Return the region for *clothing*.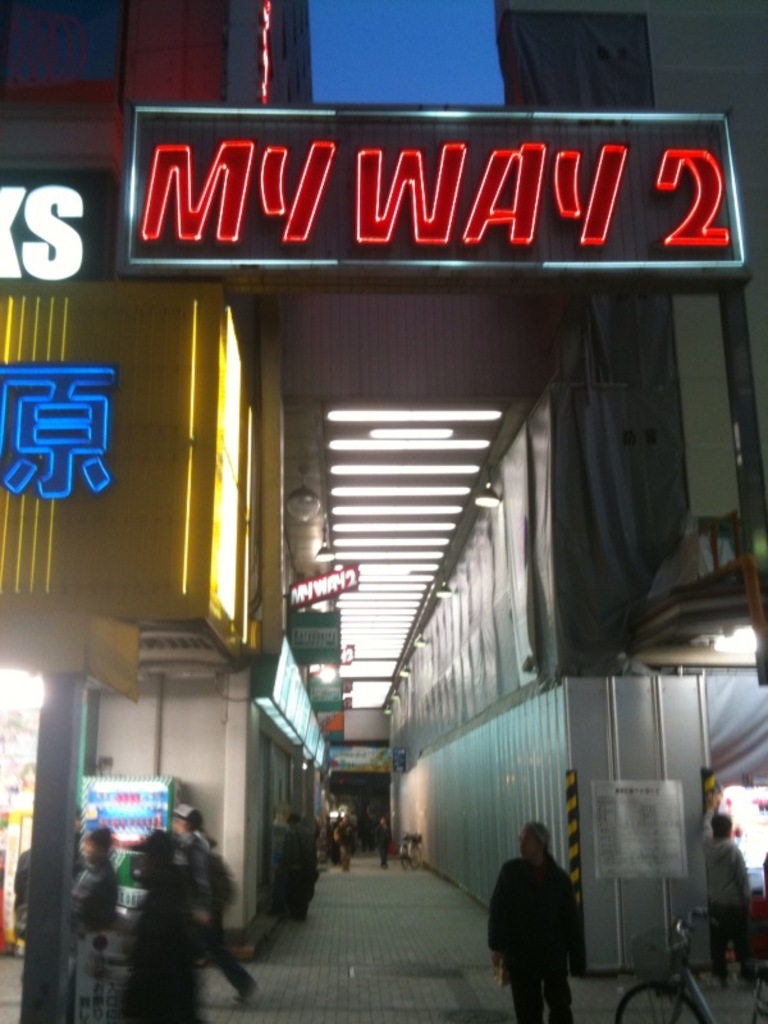
(left=378, top=827, right=383, bottom=863).
